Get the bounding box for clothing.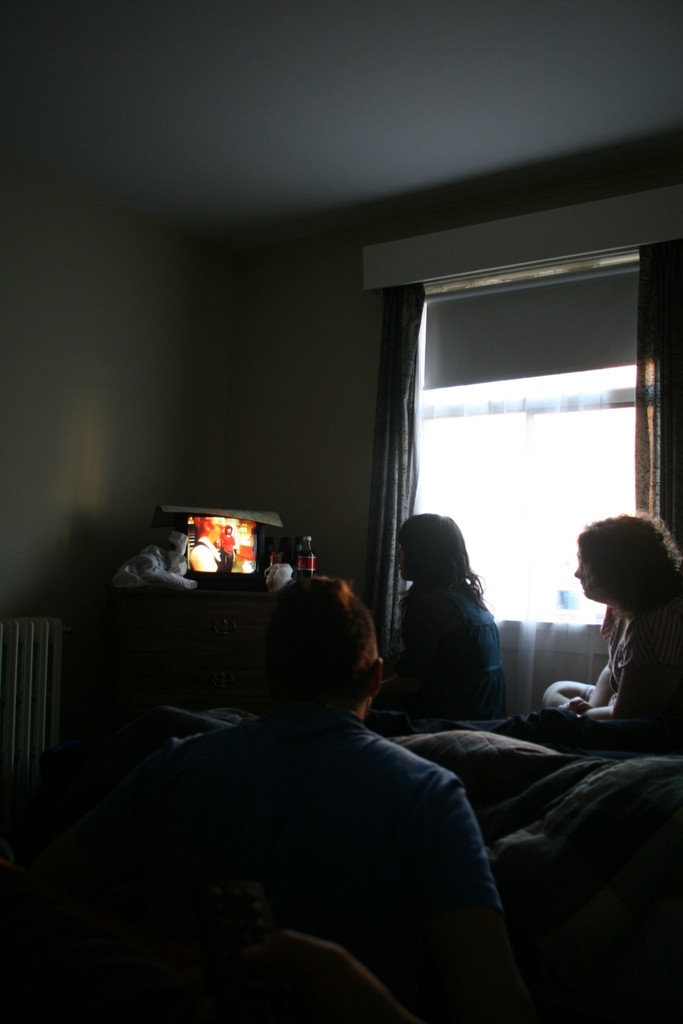
locate(152, 702, 509, 993).
